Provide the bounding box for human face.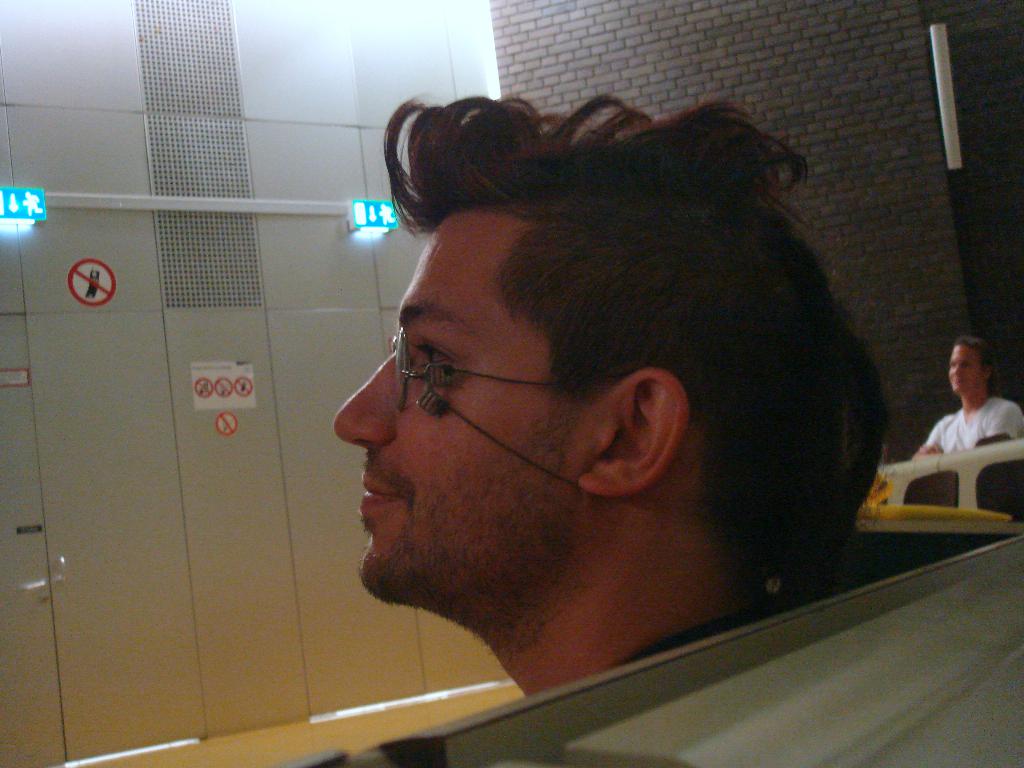
[left=332, top=218, right=582, bottom=589].
